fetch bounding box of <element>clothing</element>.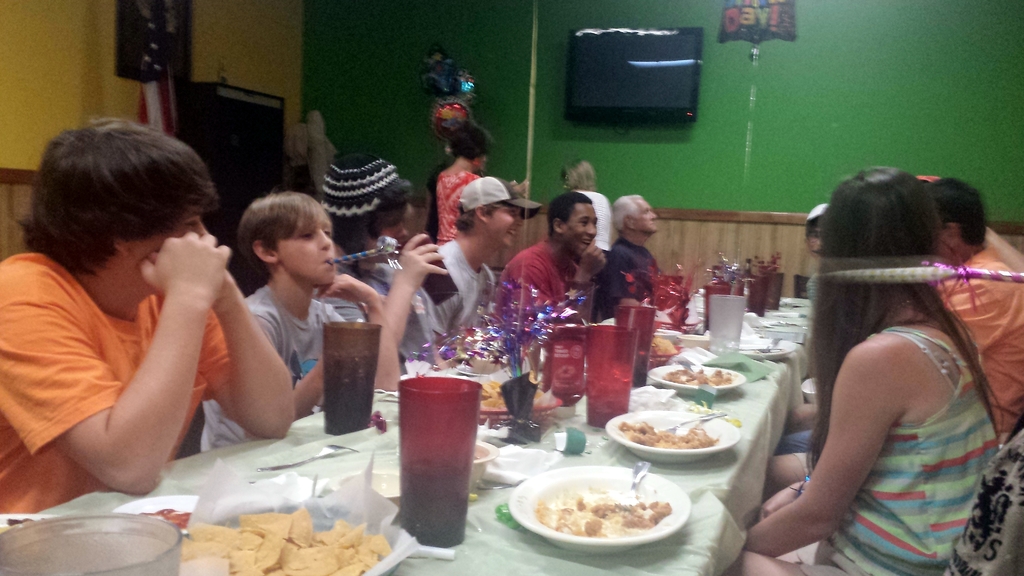
Bbox: x1=0 y1=250 x2=231 y2=516.
